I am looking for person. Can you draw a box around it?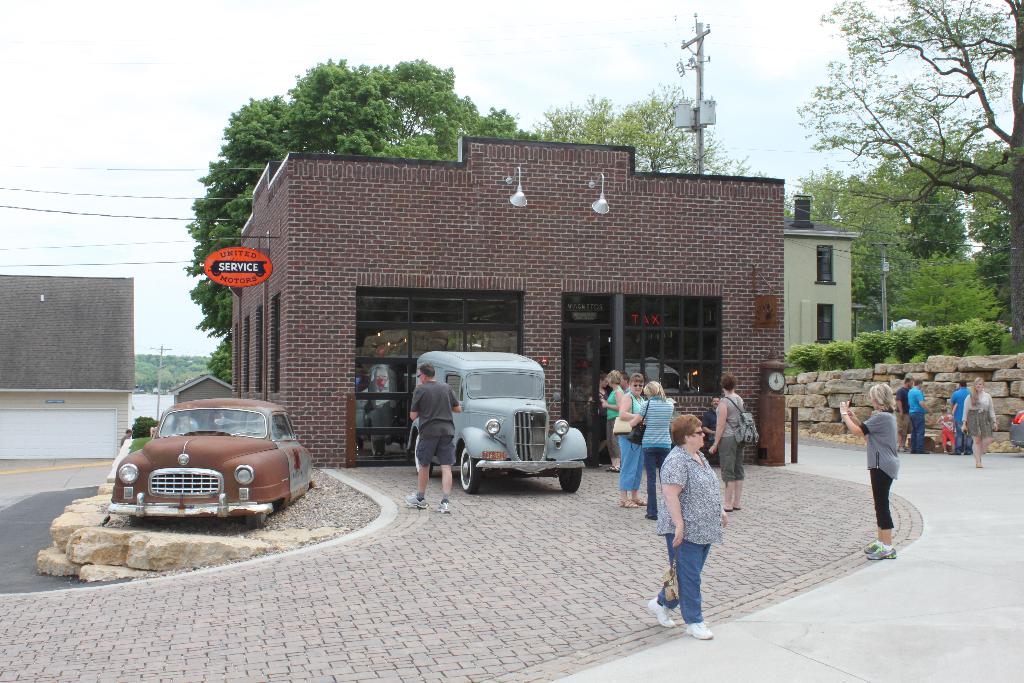
Sure, the bounding box is 700, 395, 729, 470.
